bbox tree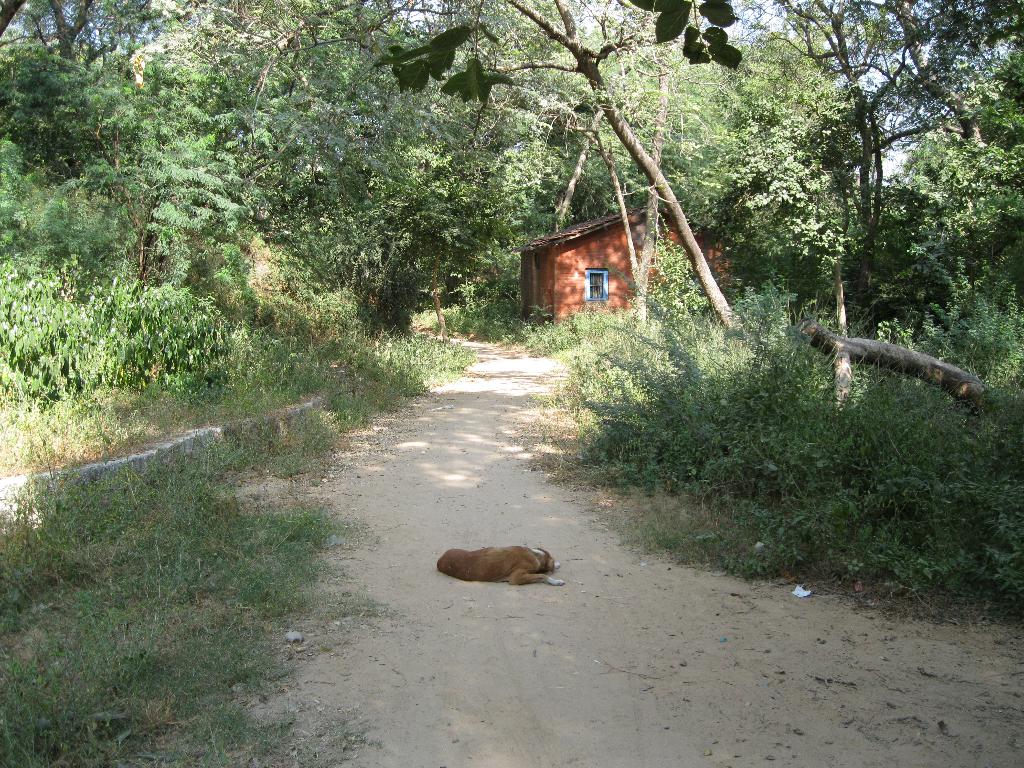
region(625, 29, 868, 294)
